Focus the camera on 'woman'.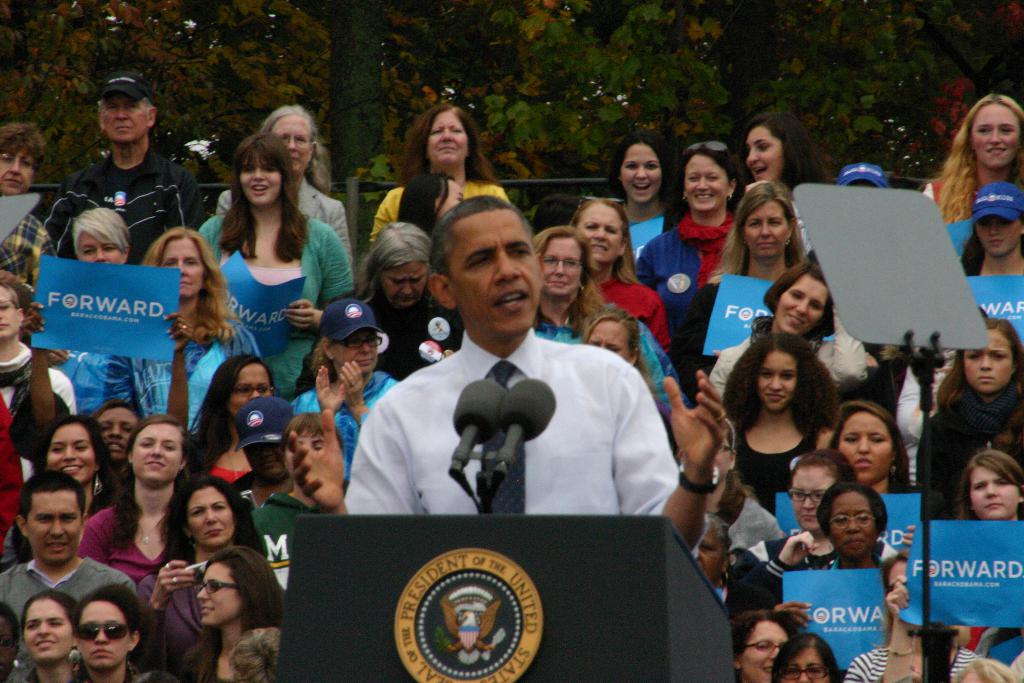
Focus region: crop(93, 399, 143, 480).
